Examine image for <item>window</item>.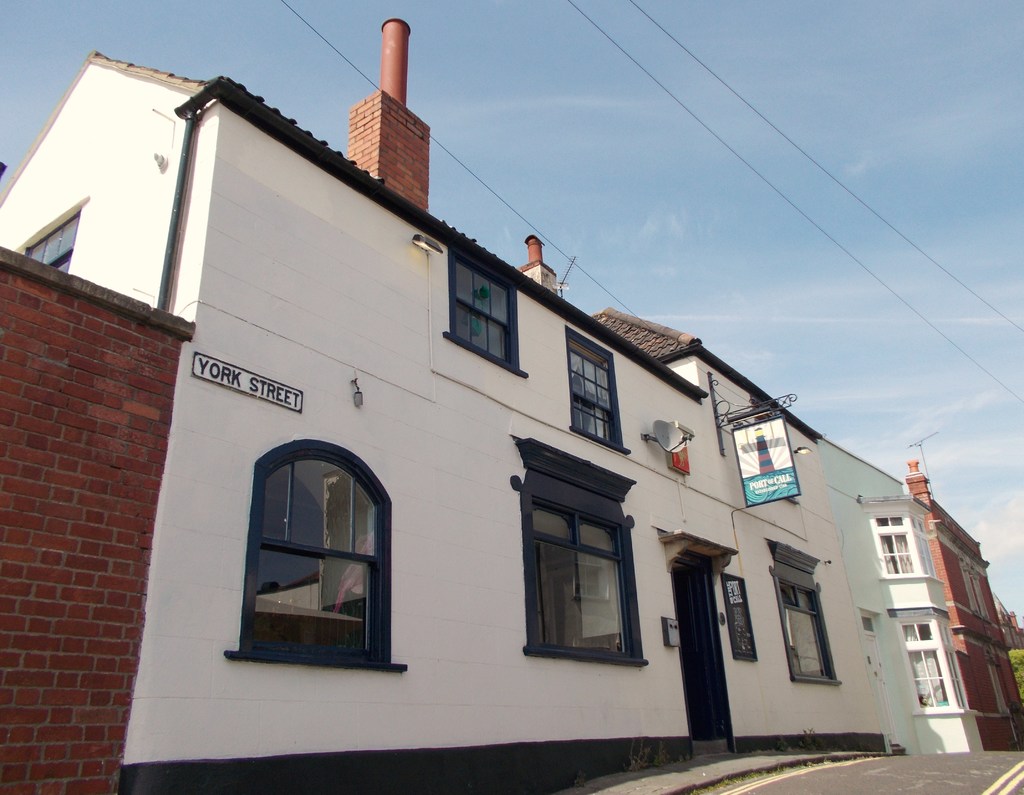
Examination result: region(228, 441, 410, 671).
